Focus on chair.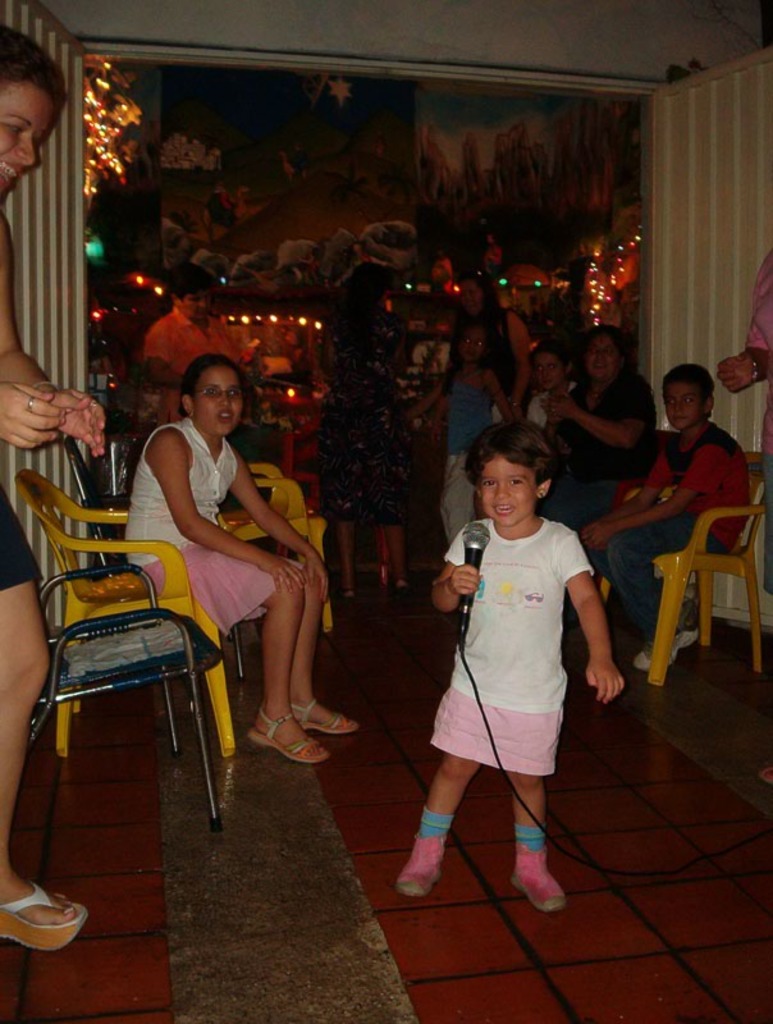
Focused at <box>27,570,227,831</box>.
